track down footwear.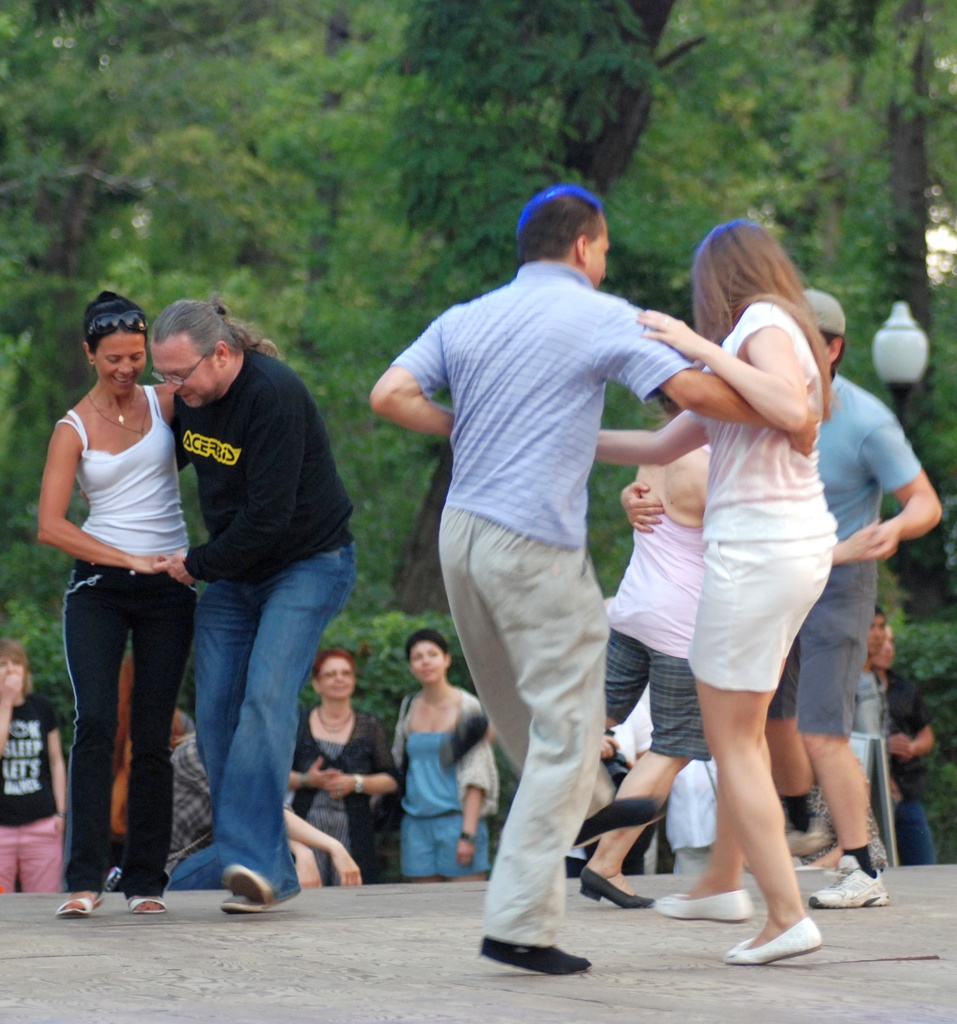
Tracked to (216,893,281,915).
